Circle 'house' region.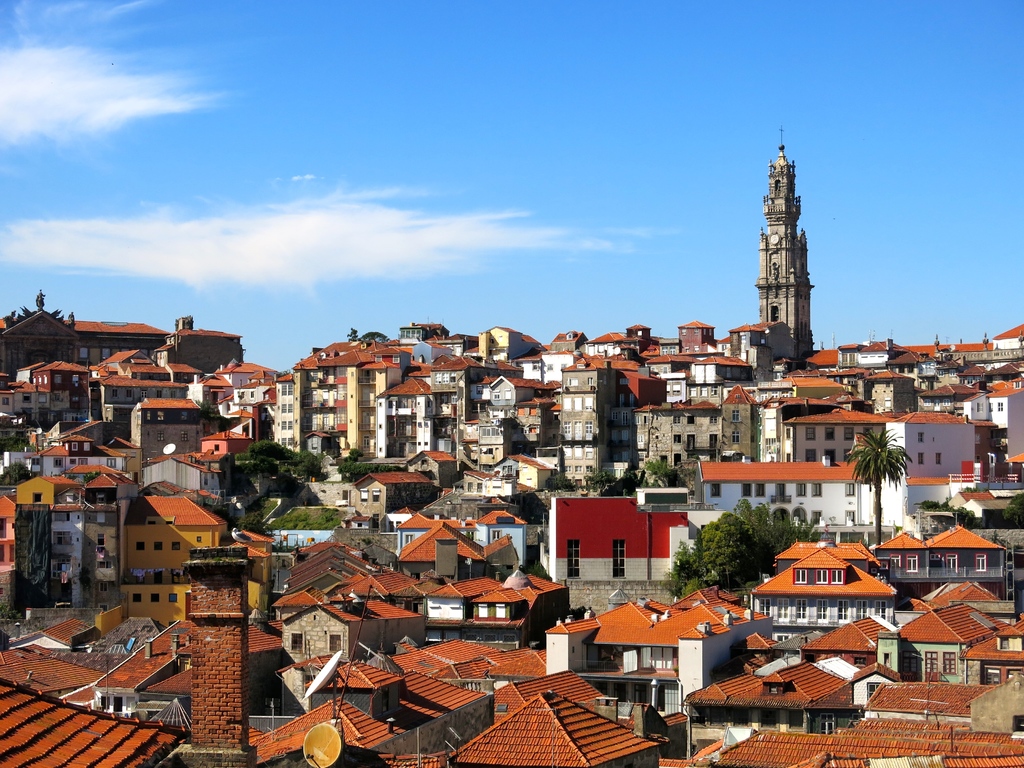
Region: (left=0, top=304, right=82, bottom=380).
